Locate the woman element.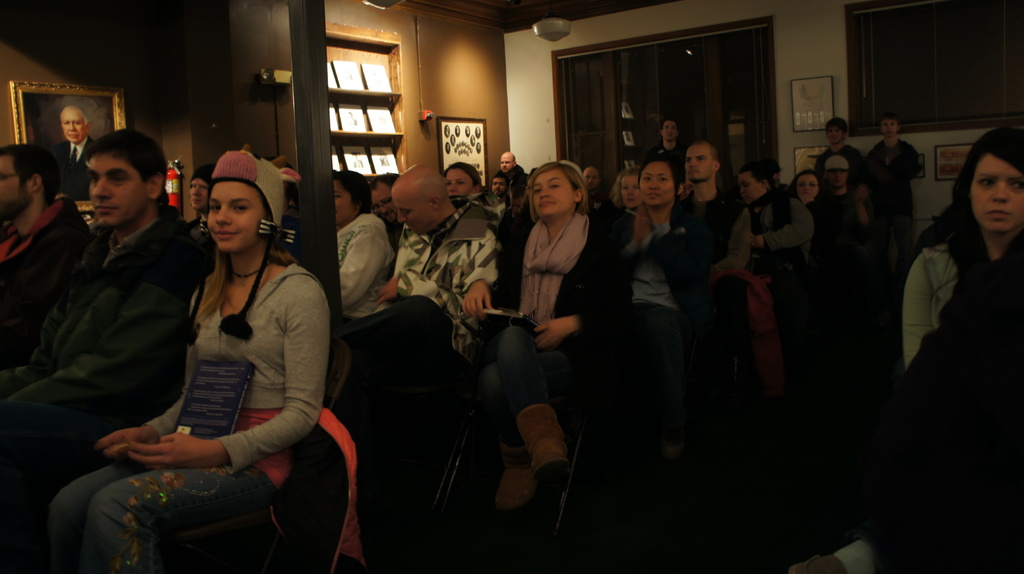
Element bbox: [445, 164, 627, 486].
